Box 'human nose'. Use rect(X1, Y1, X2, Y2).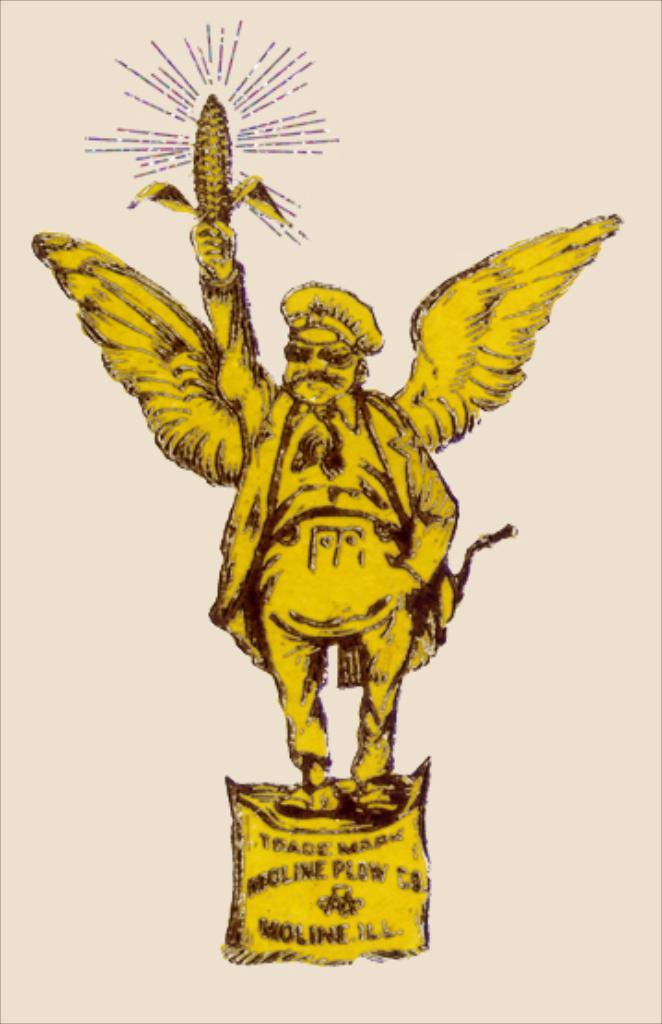
rect(306, 352, 326, 376).
